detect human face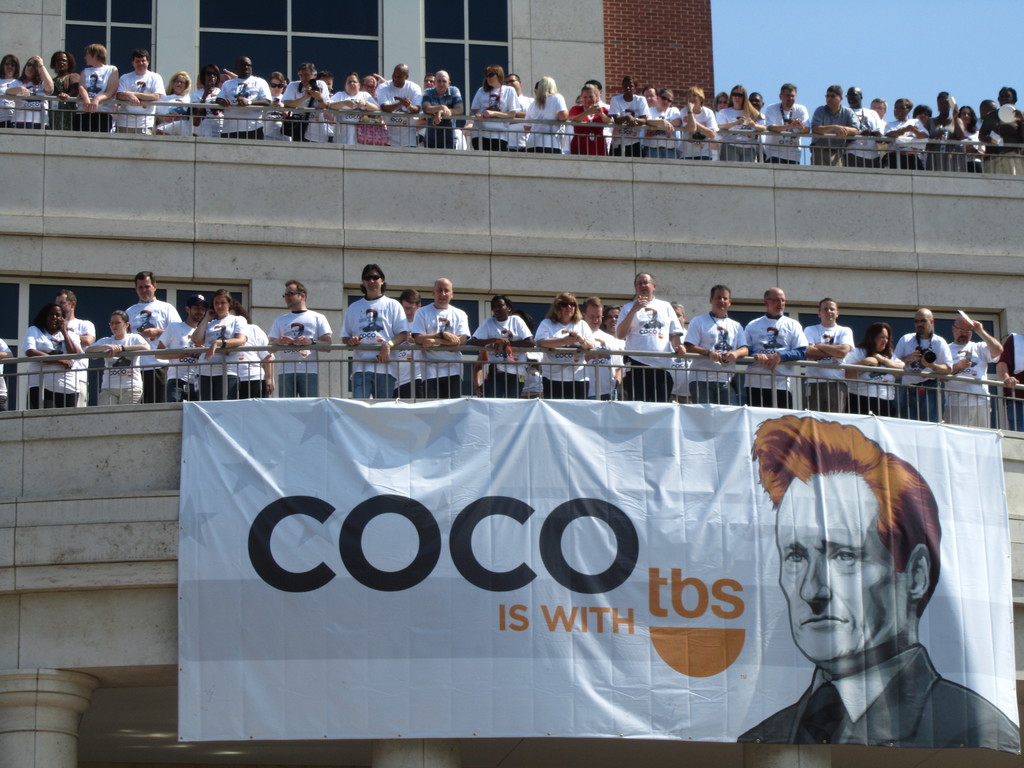
box(493, 299, 505, 319)
